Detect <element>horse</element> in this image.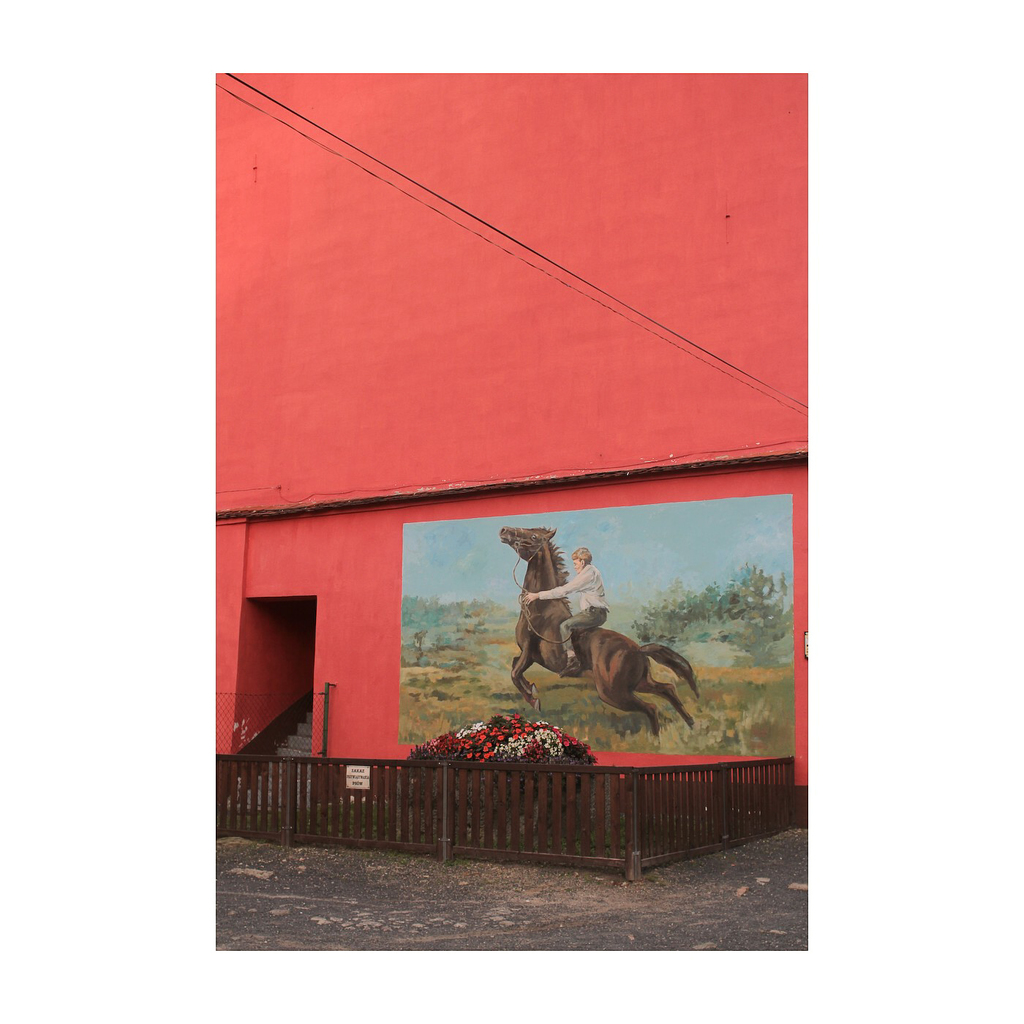
Detection: <bbox>500, 522, 705, 741</bbox>.
